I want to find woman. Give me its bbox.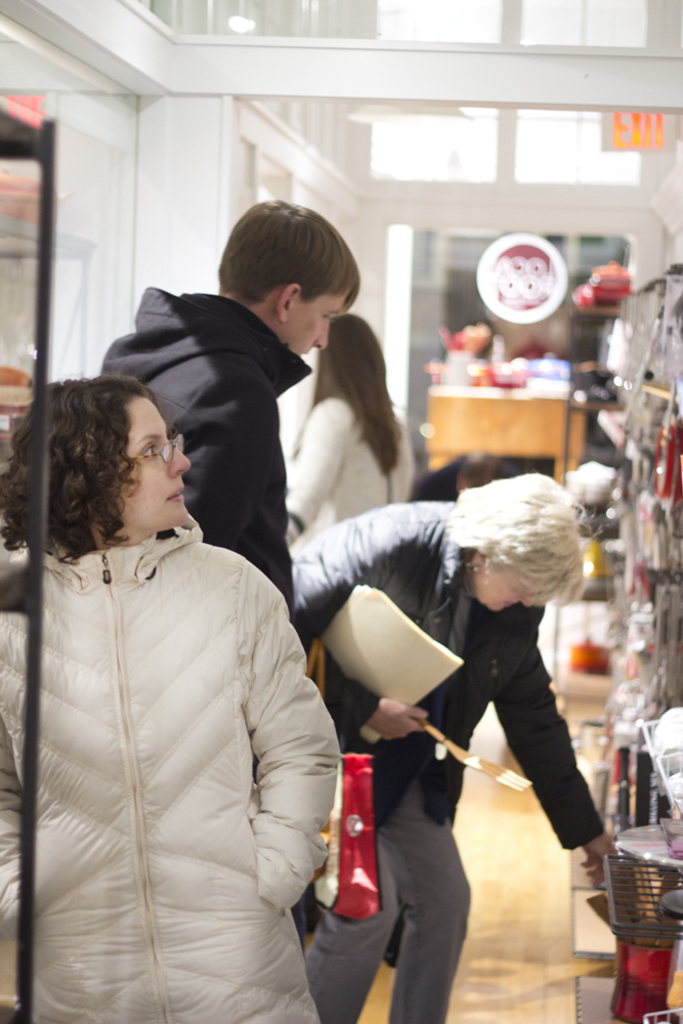
BBox(285, 468, 616, 1023).
